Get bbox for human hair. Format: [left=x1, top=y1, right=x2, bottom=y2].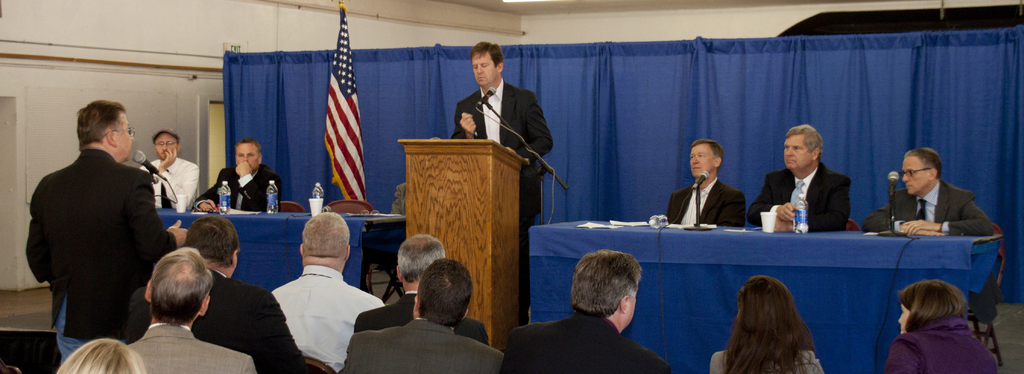
[left=471, top=40, right=505, bottom=68].
